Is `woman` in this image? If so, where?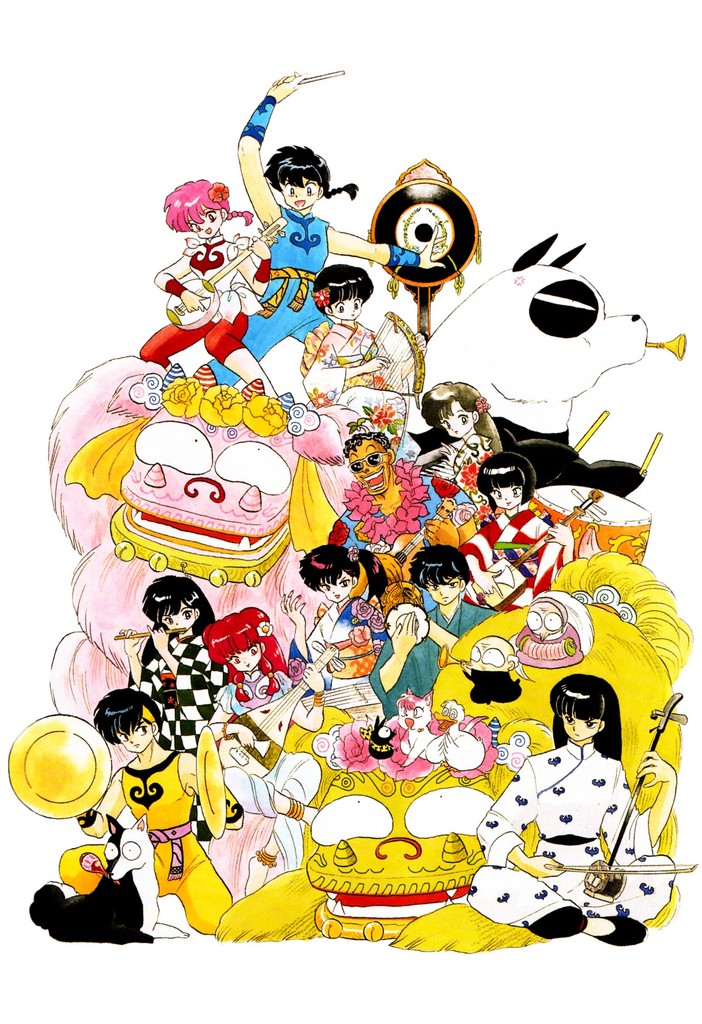
Yes, at left=125, top=575, right=223, bottom=753.
